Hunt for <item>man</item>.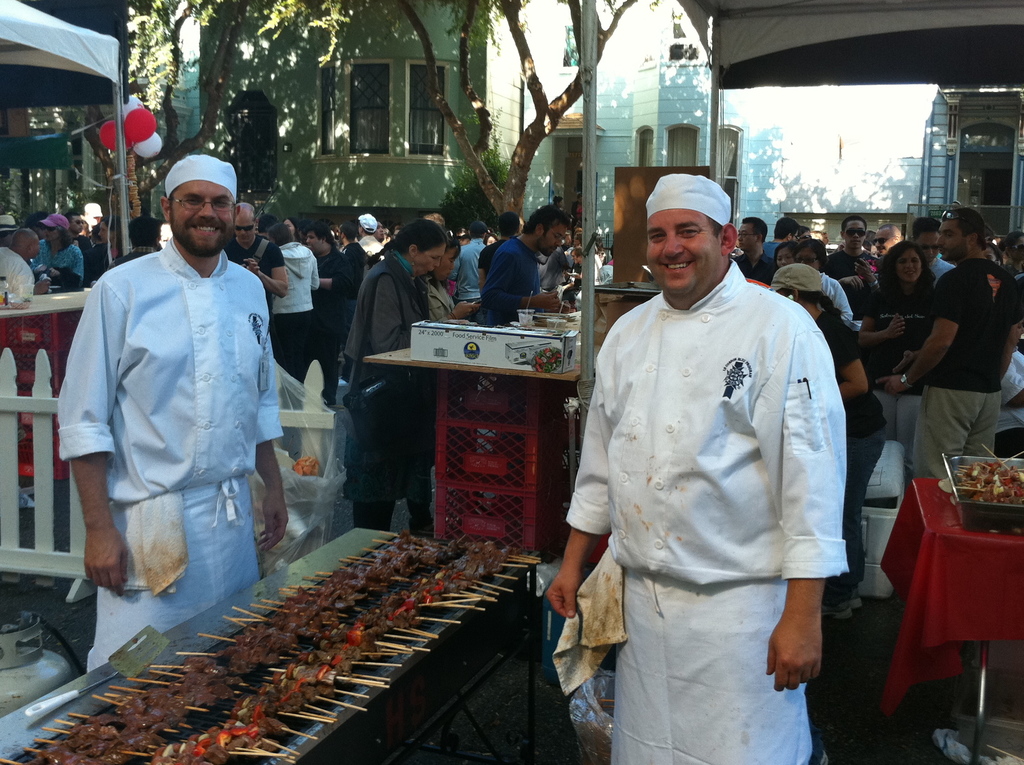
Hunted down at box=[61, 132, 303, 655].
